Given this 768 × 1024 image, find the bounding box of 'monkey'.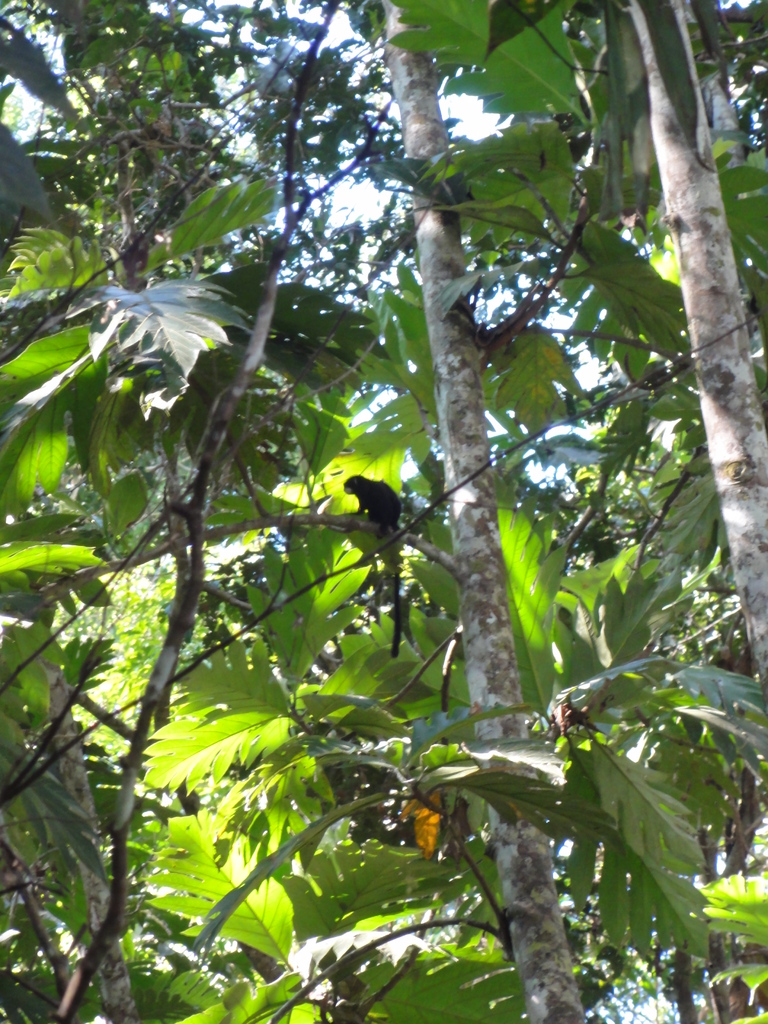
<region>335, 476, 405, 664</region>.
